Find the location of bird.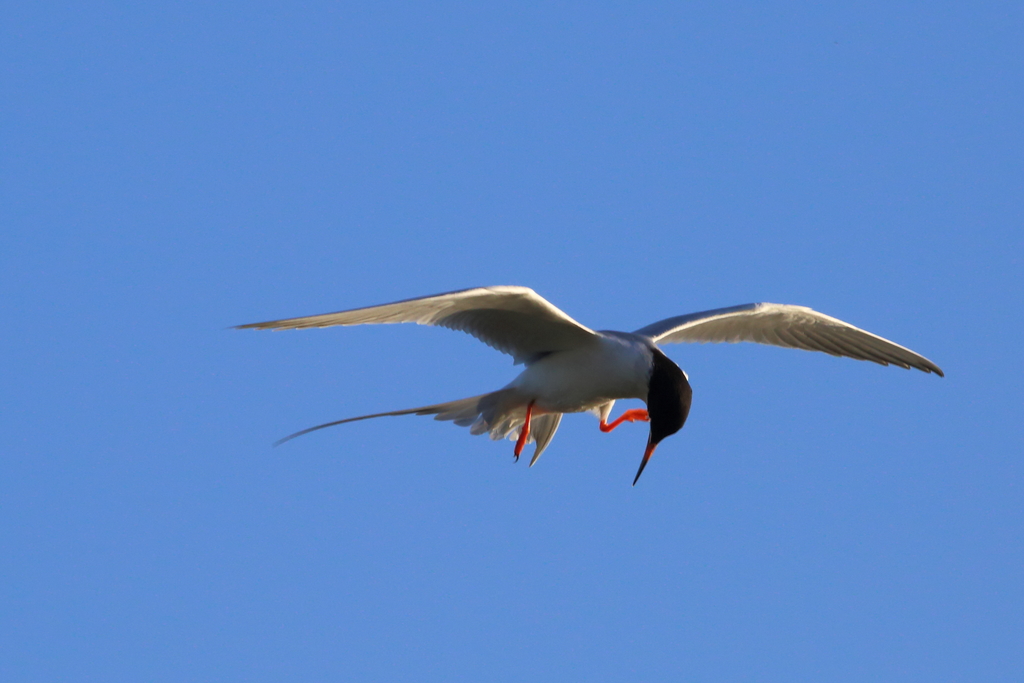
Location: Rect(252, 281, 952, 490).
